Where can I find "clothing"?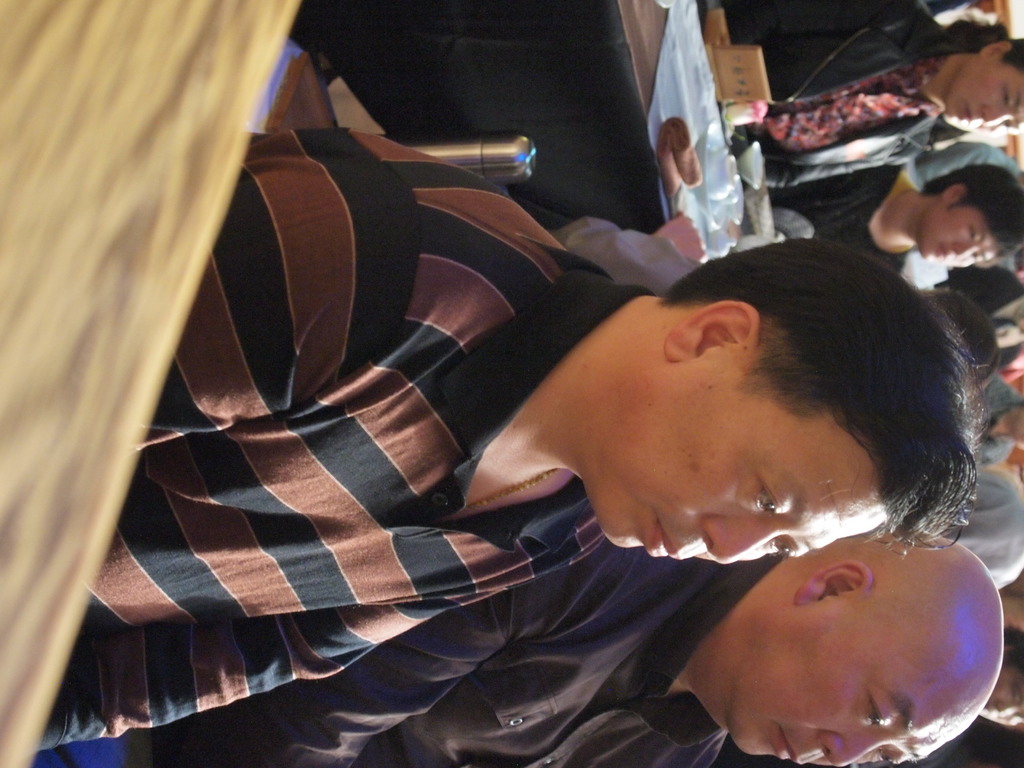
You can find it at 764, 154, 913, 282.
